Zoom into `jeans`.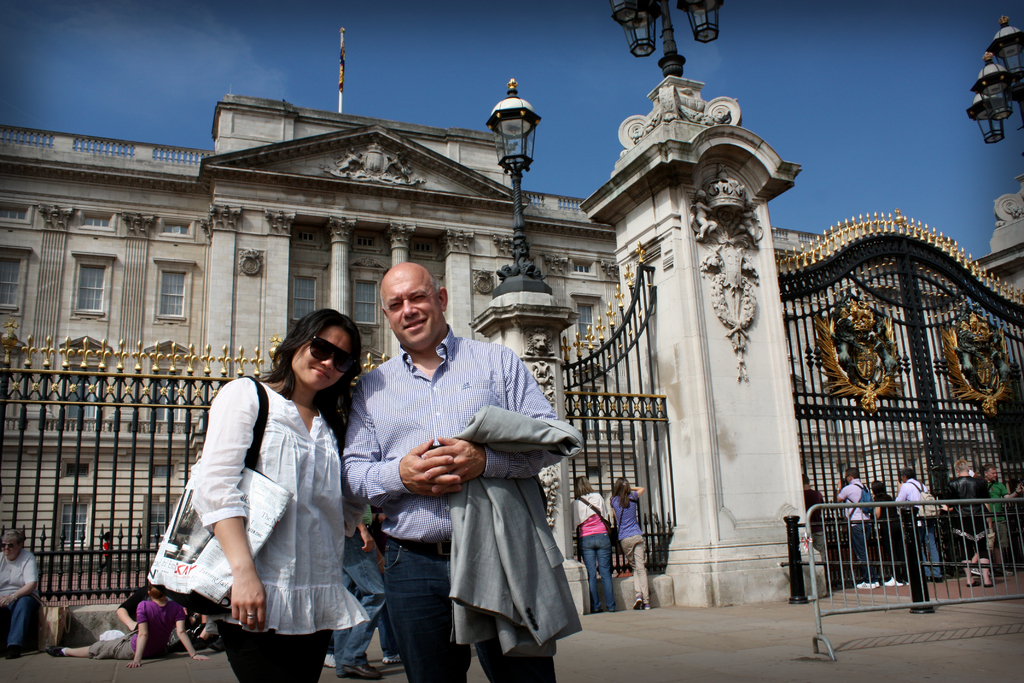
Zoom target: detection(0, 593, 39, 646).
